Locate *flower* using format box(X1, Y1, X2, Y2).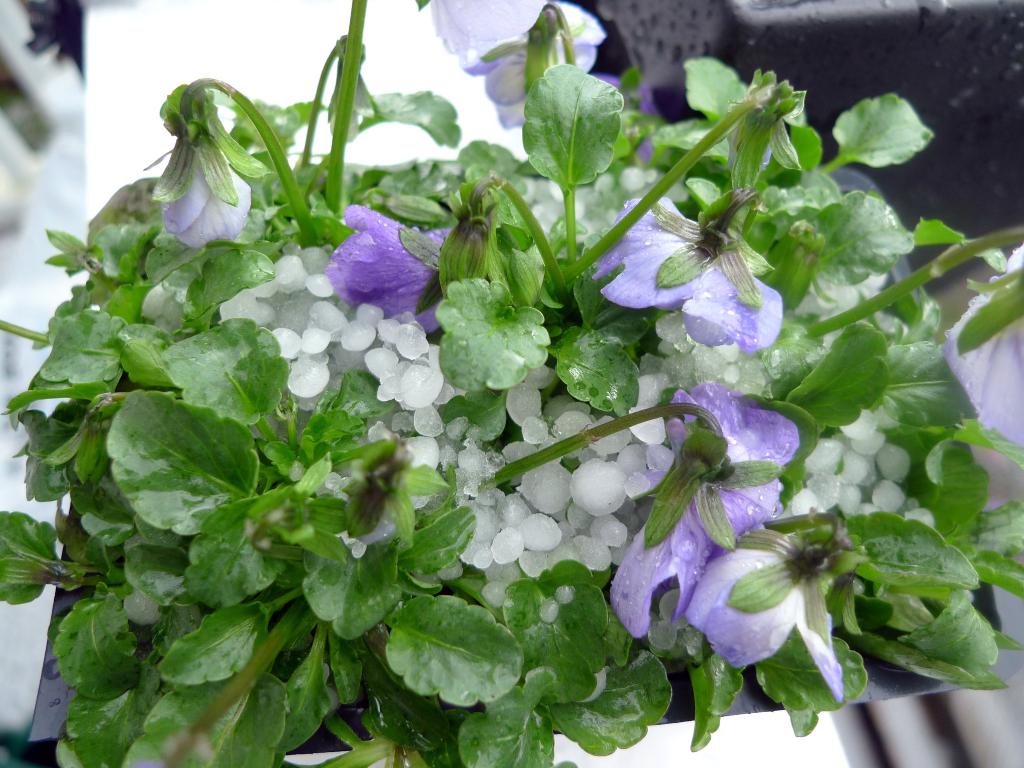
box(325, 204, 460, 328).
